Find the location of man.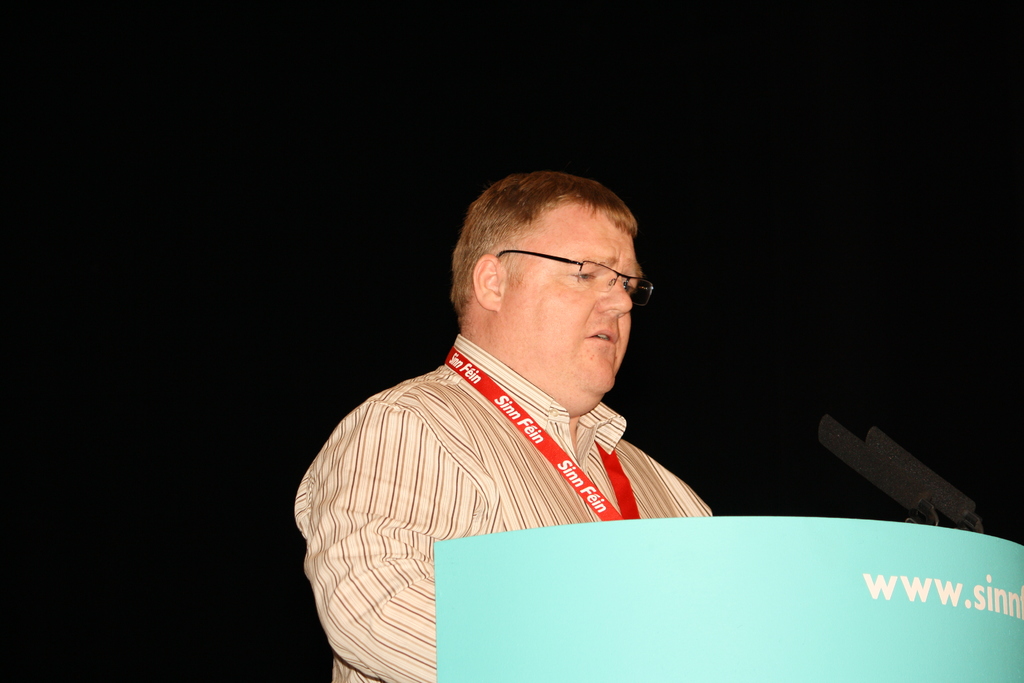
Location: box=[315, 144, 780, 642].
